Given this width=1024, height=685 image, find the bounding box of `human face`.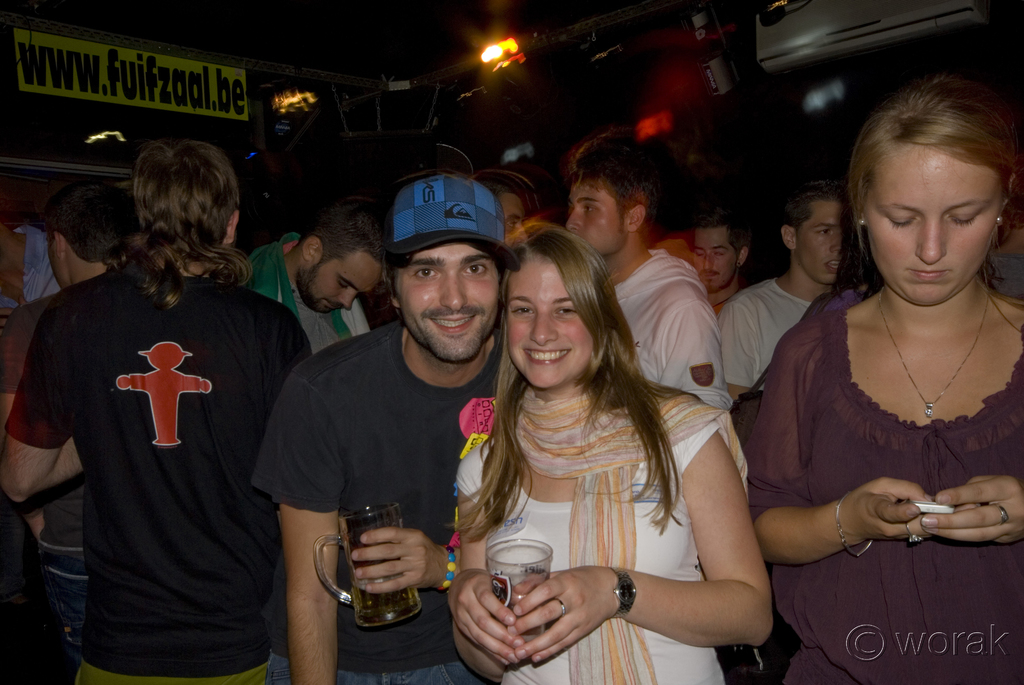
bbox=(872, 152, 1006, 306).
